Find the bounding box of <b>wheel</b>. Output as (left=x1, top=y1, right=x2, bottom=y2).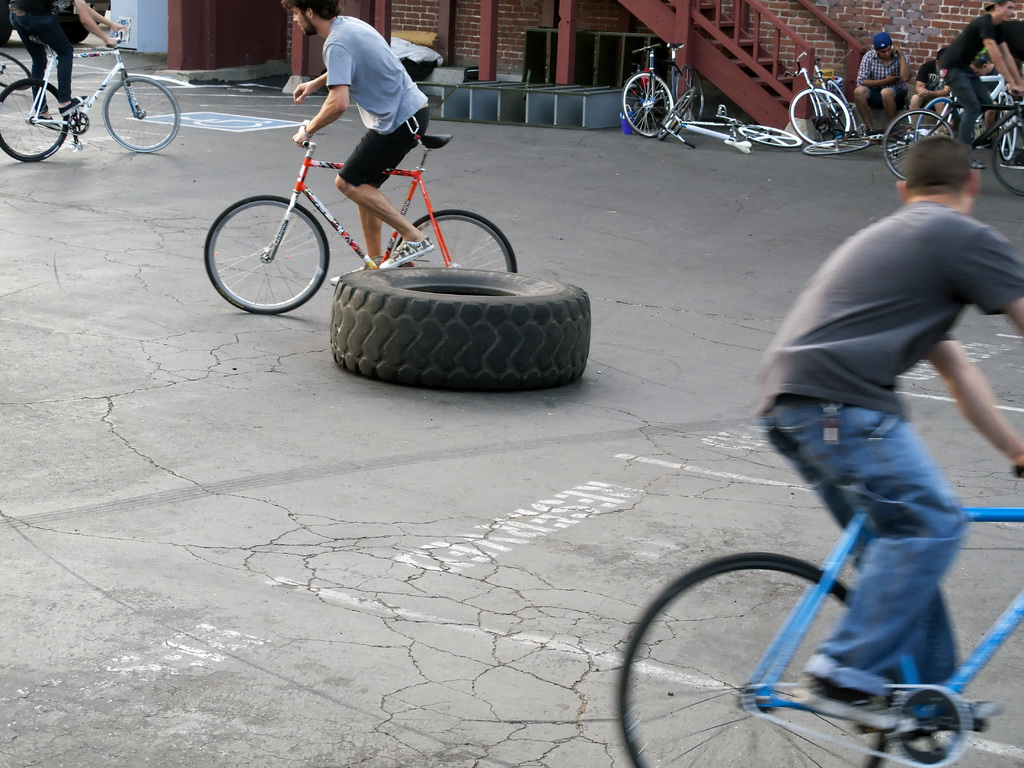
(left=792, top=86, right=849, bottom=145).
